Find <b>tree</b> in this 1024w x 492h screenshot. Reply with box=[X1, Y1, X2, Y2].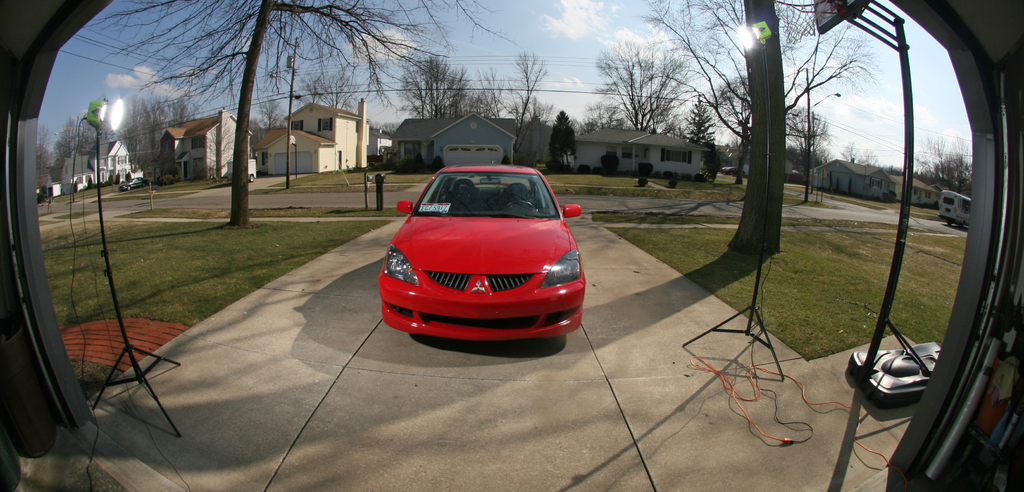
box=[545, 105, 584, 168].
